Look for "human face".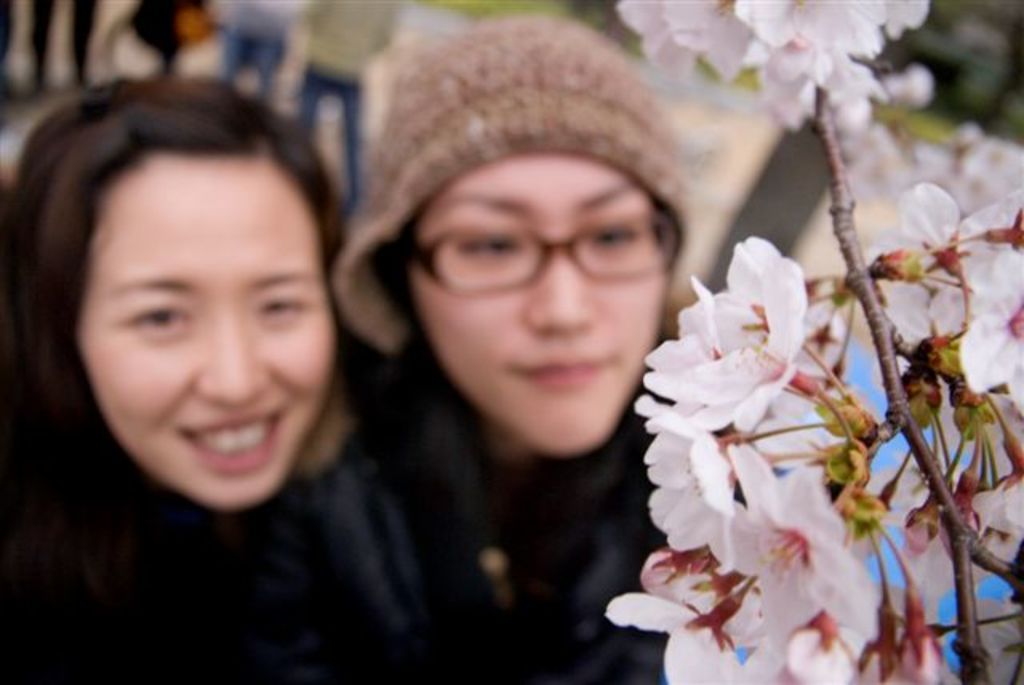
Found: pyautogui.locateOnScreen(78, 160, 344, 515).
